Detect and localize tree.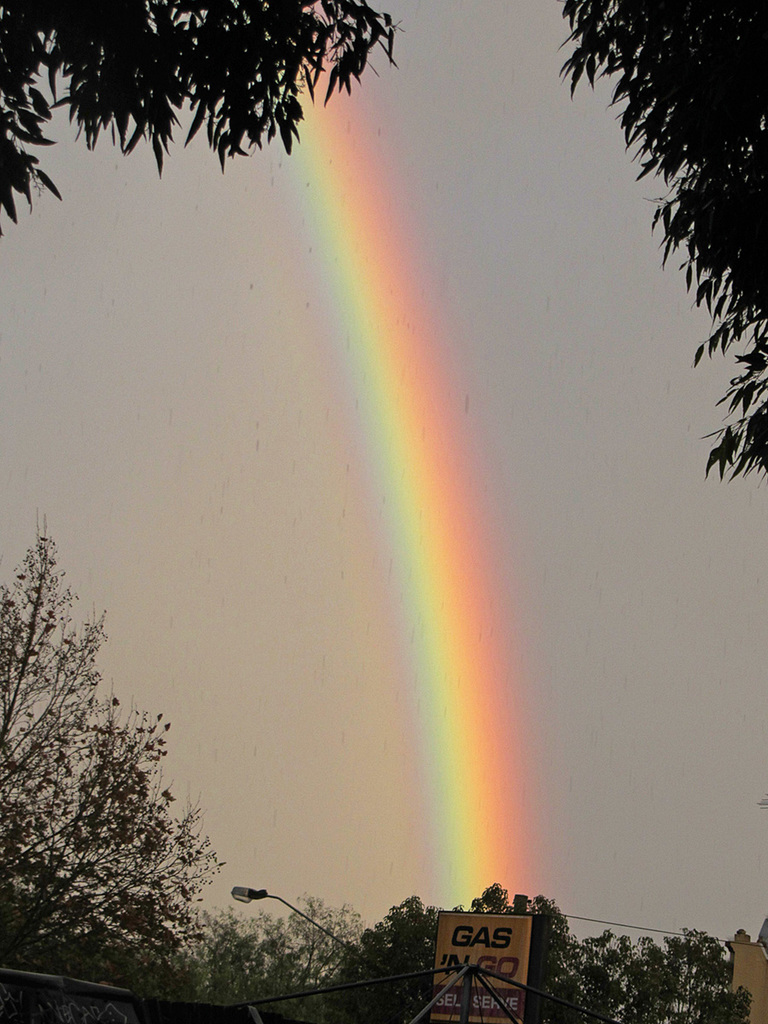
Localized at (x1=13, y1=495, x2=234, y2=1000).
